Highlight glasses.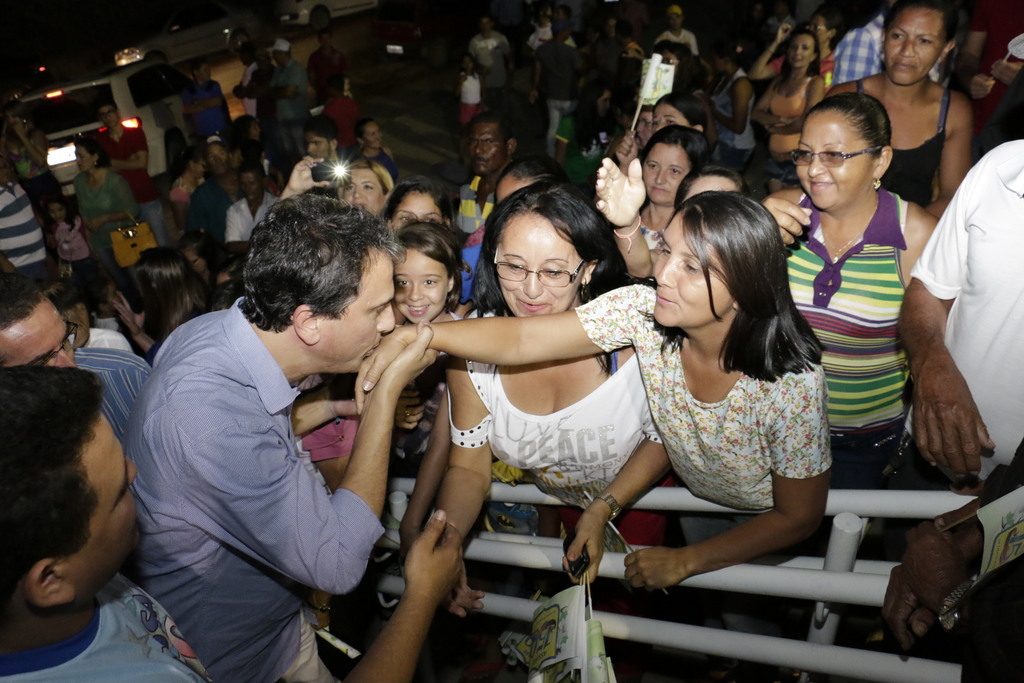
Highlighted region: [x1=34, y1=321, x2=79, y2=368].
